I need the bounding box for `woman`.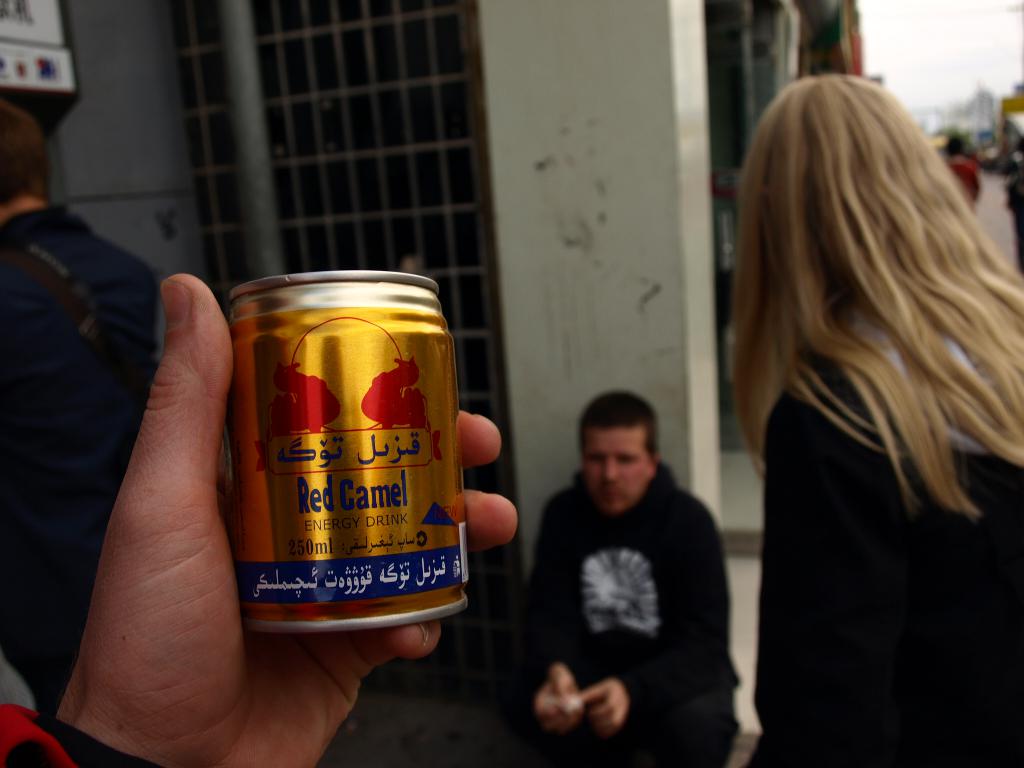
Here it is: BBox(695, 66, 1023, 731).
